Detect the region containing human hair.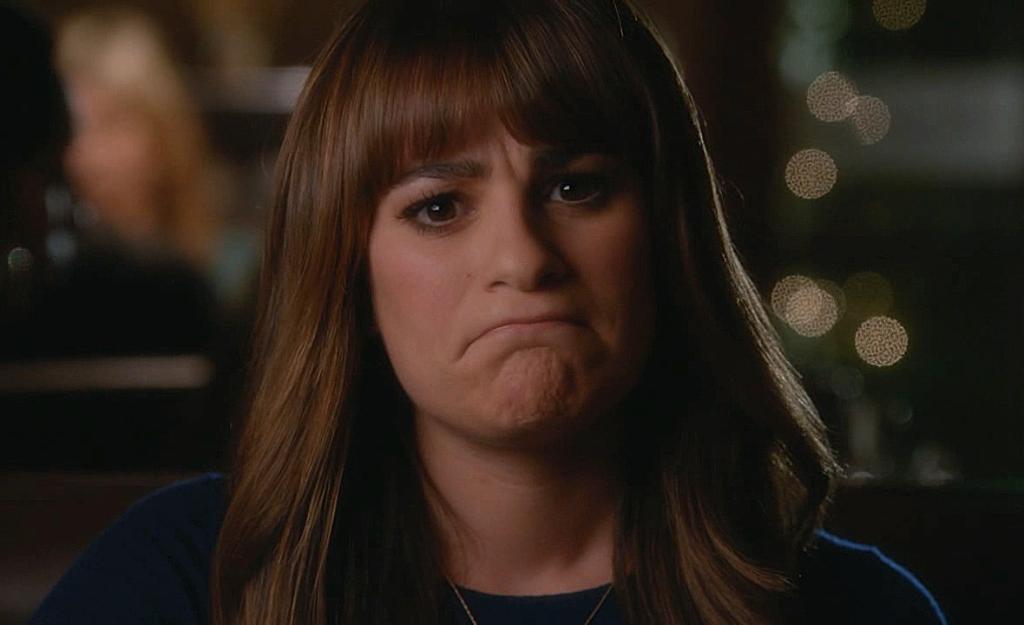
x1=207, y1=6, x2=847, y2=624.
